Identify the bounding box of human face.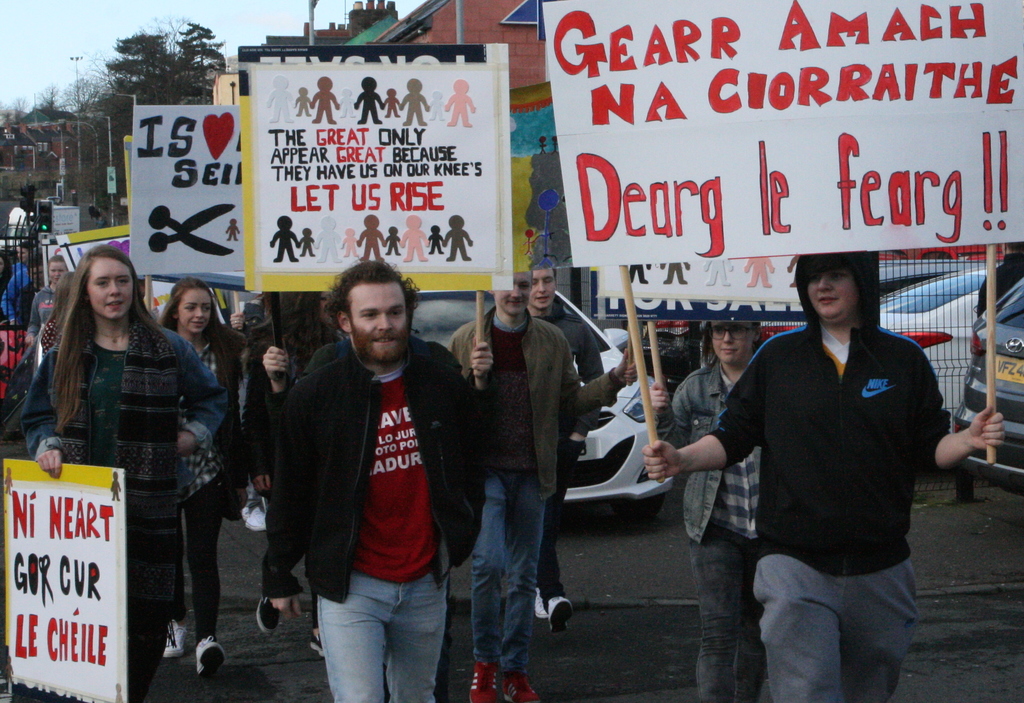
[x1=92, y1=260, x2=135, y2=319].
